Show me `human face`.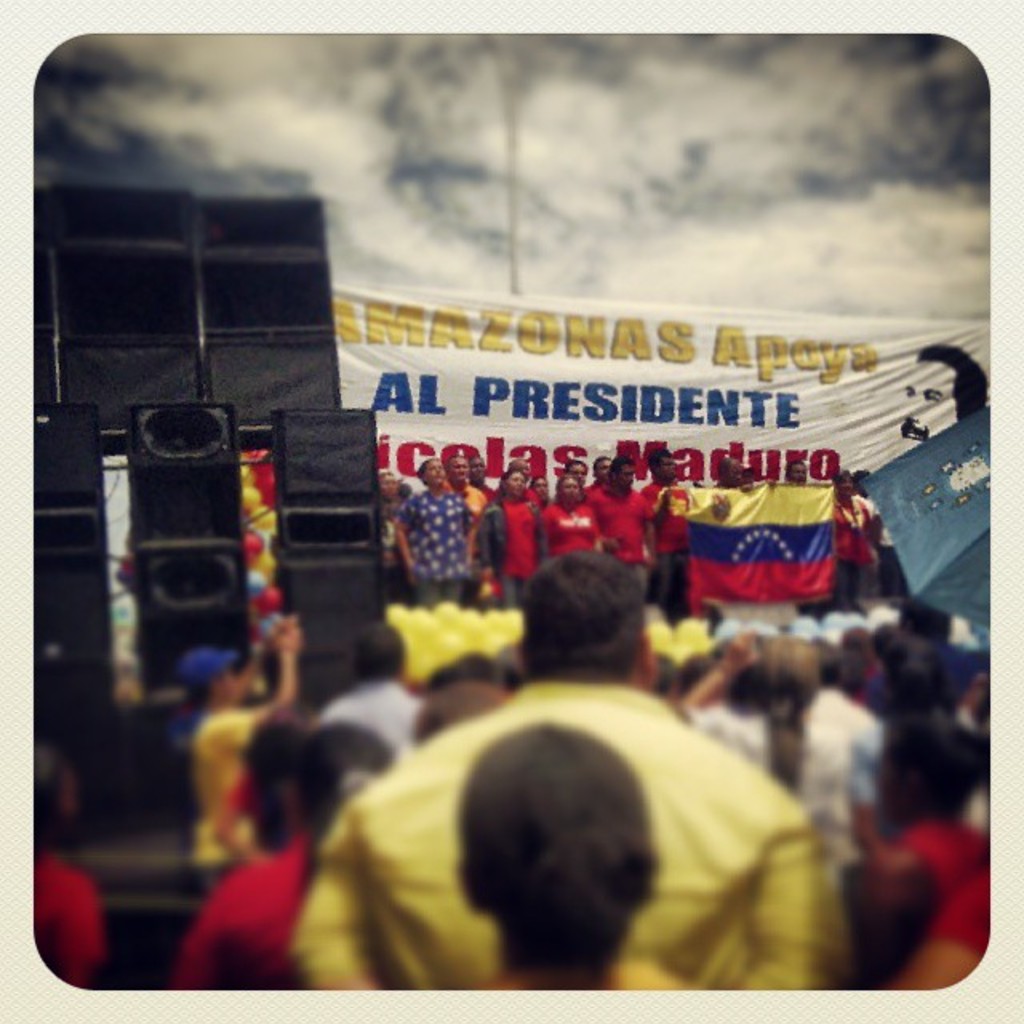
`human face` is here: box(530, 477, 550, 499).
